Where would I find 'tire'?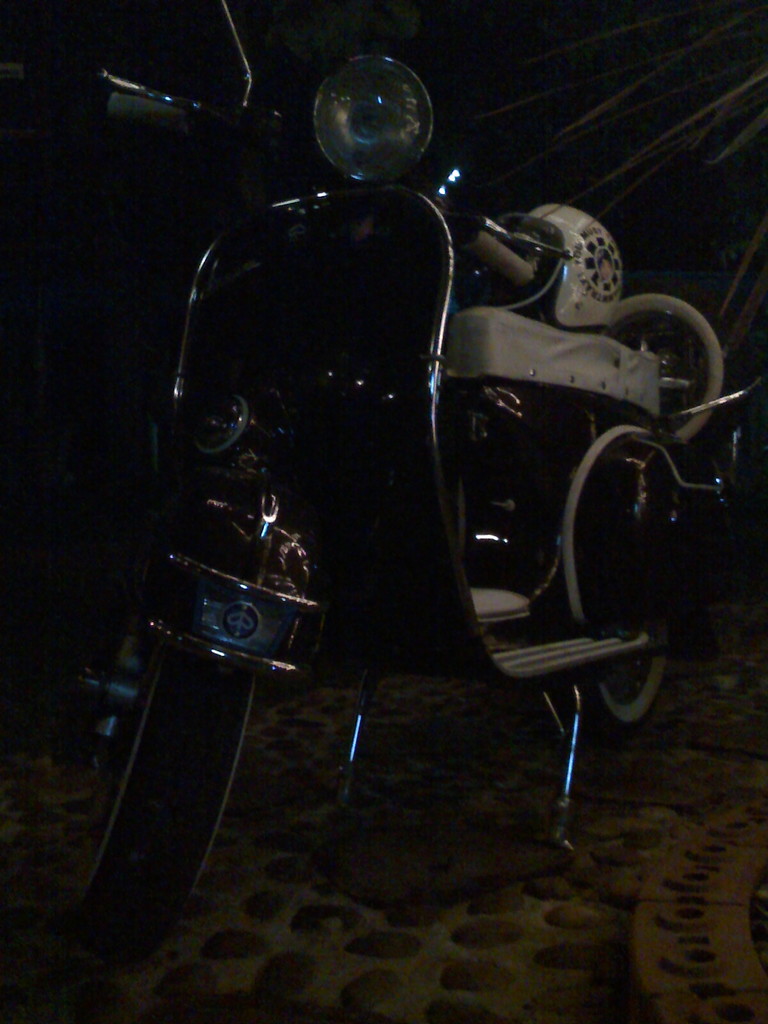
At Rect(63, 637, 260, 956).
